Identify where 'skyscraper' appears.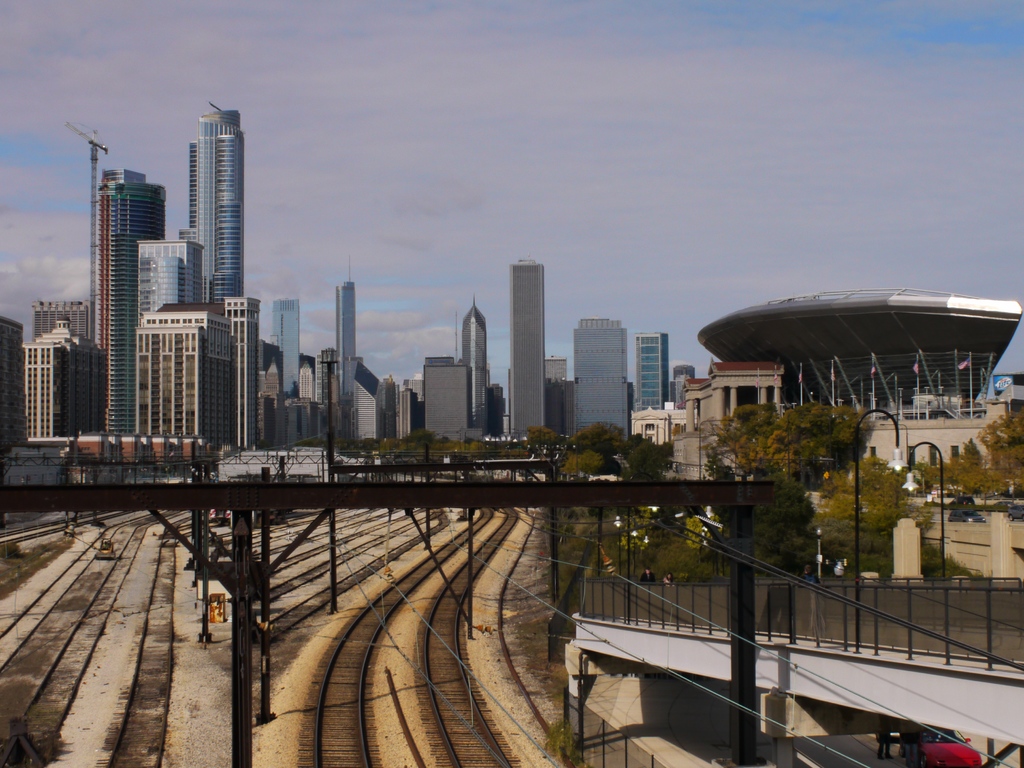
Appears at bbox(634, 336, 666, 410).
